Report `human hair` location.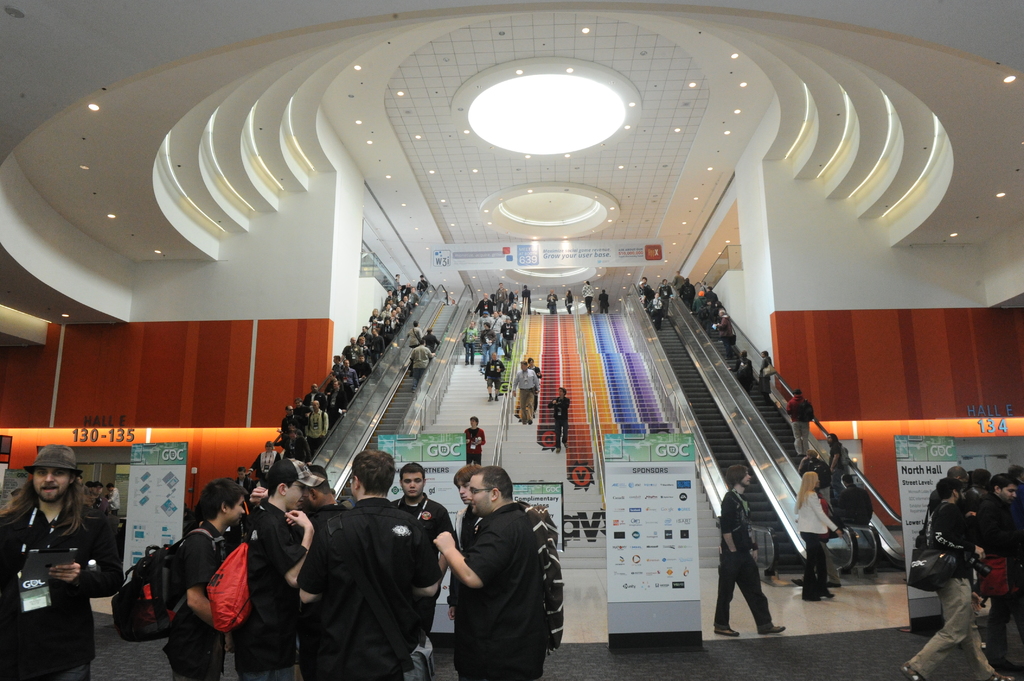
Report: [left=1007, top=465, right=1023, bottom=478].
